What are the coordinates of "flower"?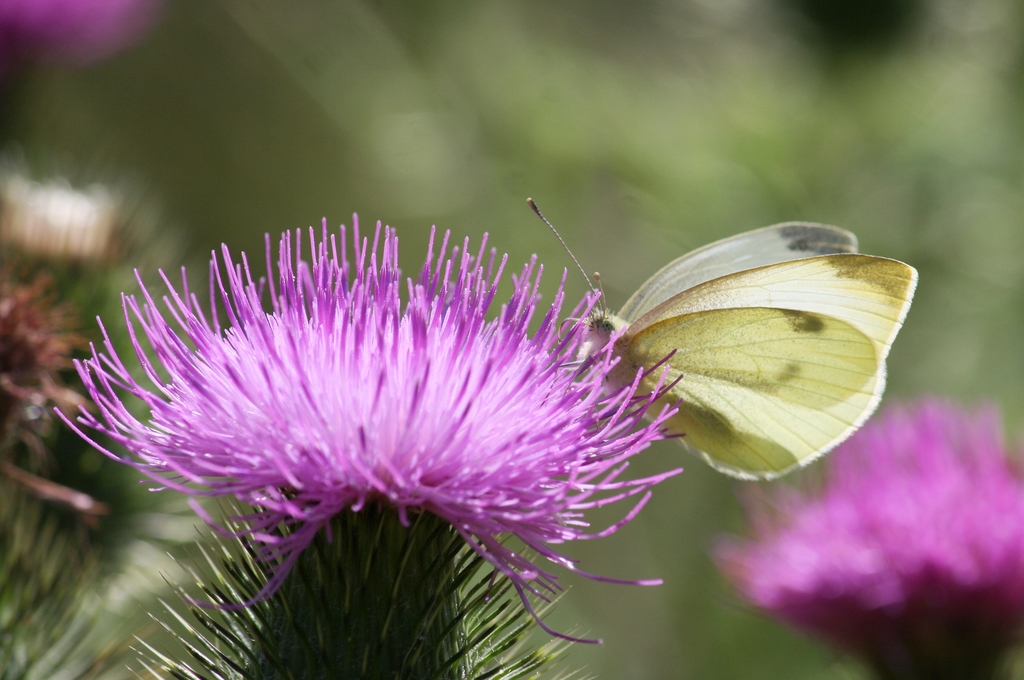
(715,396,1018,674).
